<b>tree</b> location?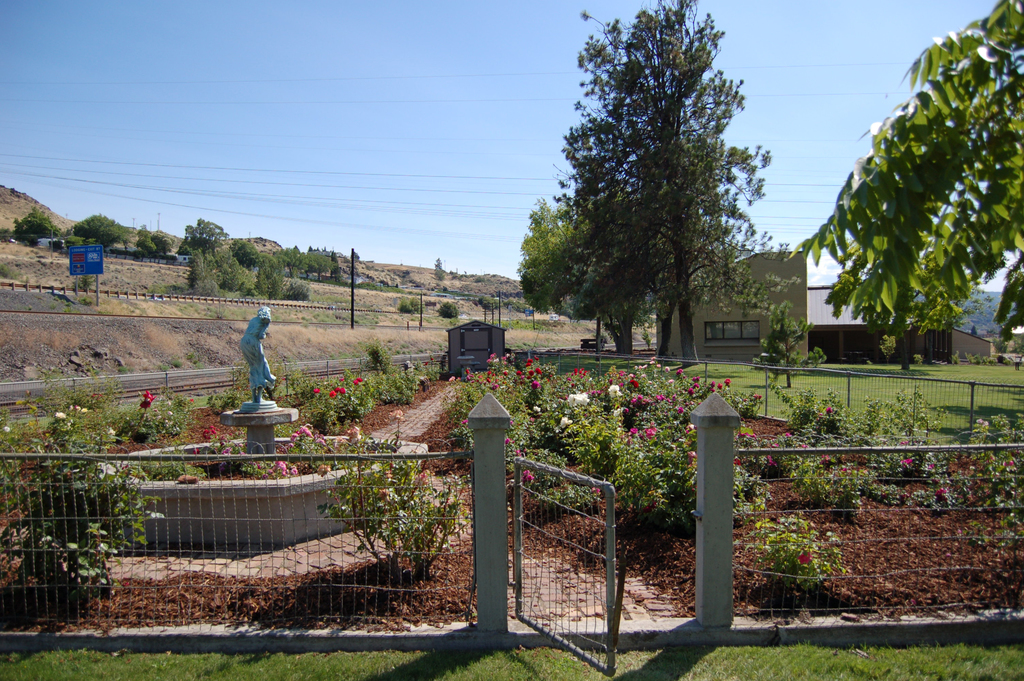
(left=136, top=226, right=172, bottom=258)
